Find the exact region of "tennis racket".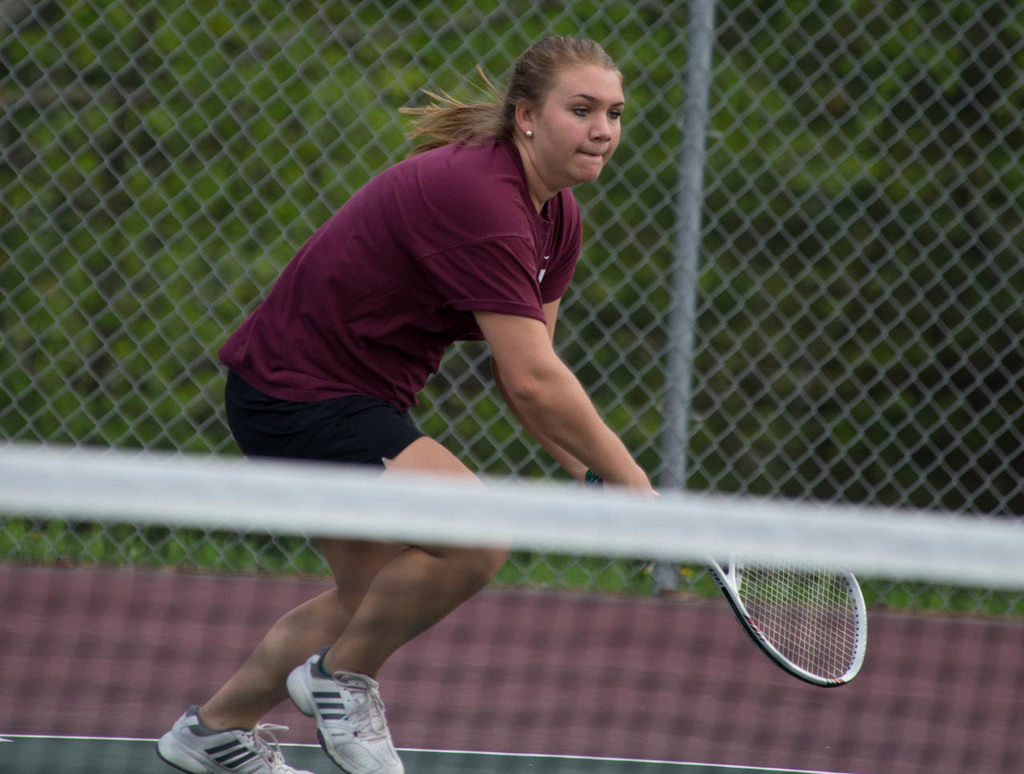
Exact region: <bbox>589, 467, 871, 687</bbox>.
